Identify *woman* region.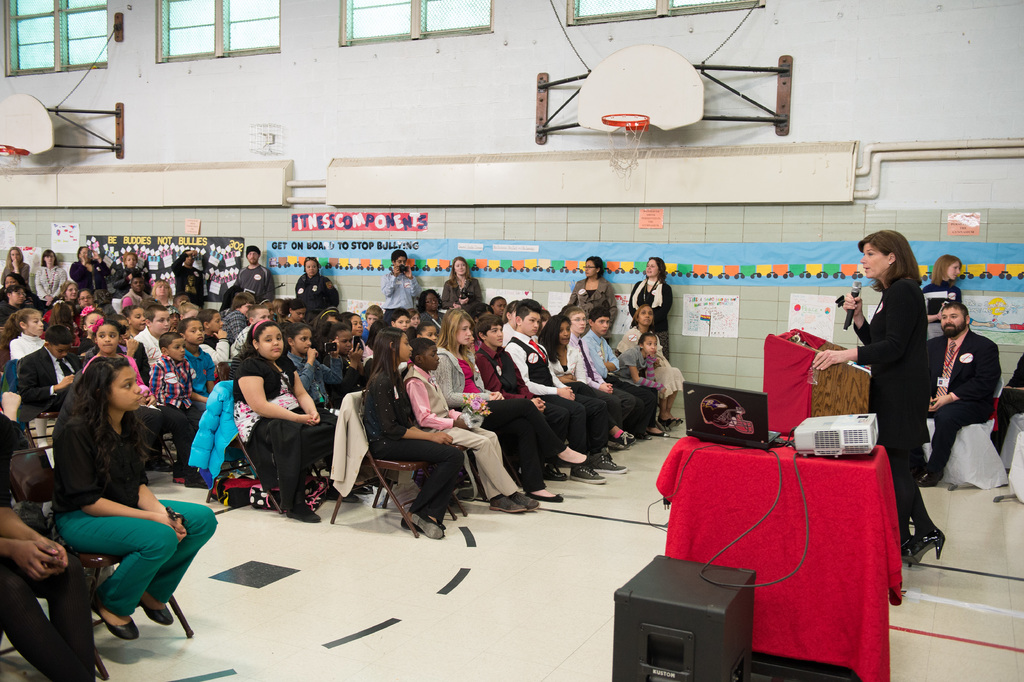
Region: pyautogui.locateOnScreen(35, 331, 193, 660).
